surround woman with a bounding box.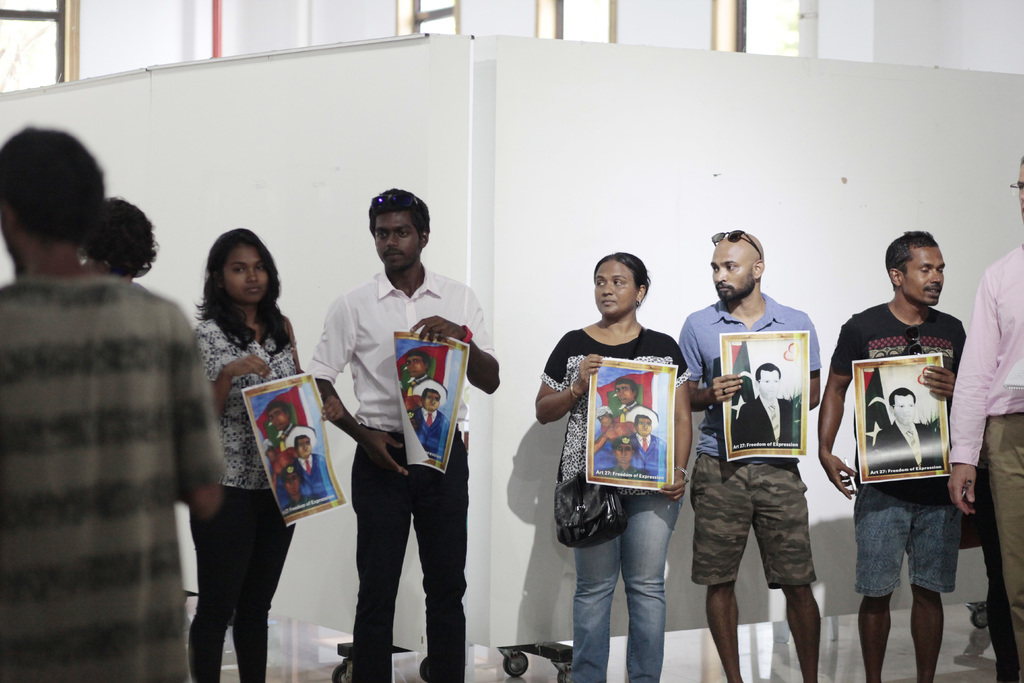
[x1=540, y1=253, x2=705, y2=682].
